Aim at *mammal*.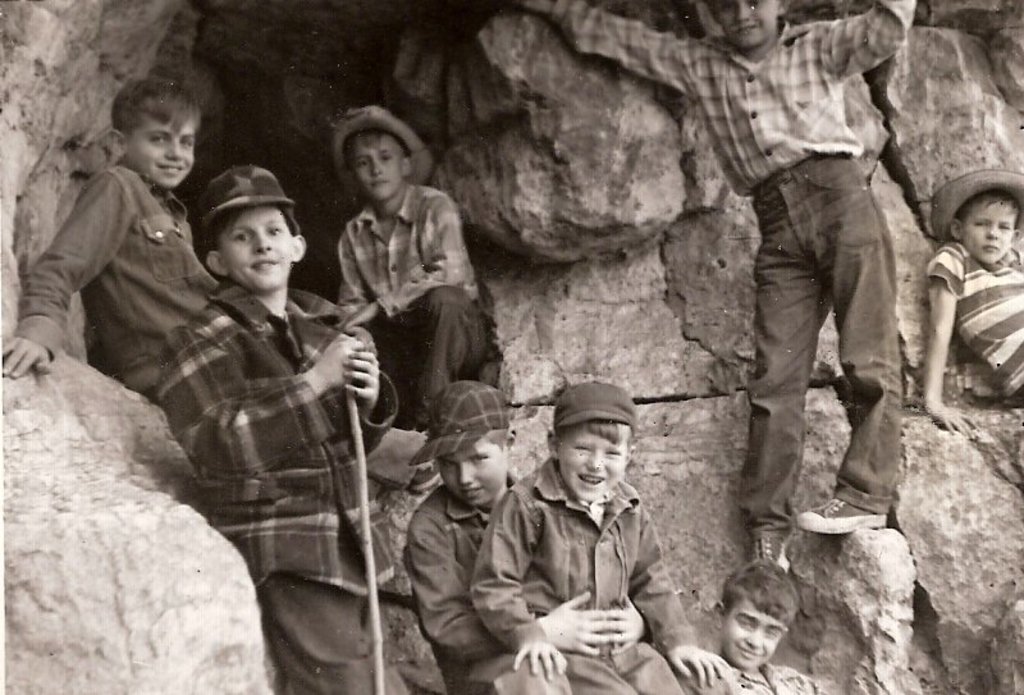
Aimed at (918, 166, 1023, 435).
